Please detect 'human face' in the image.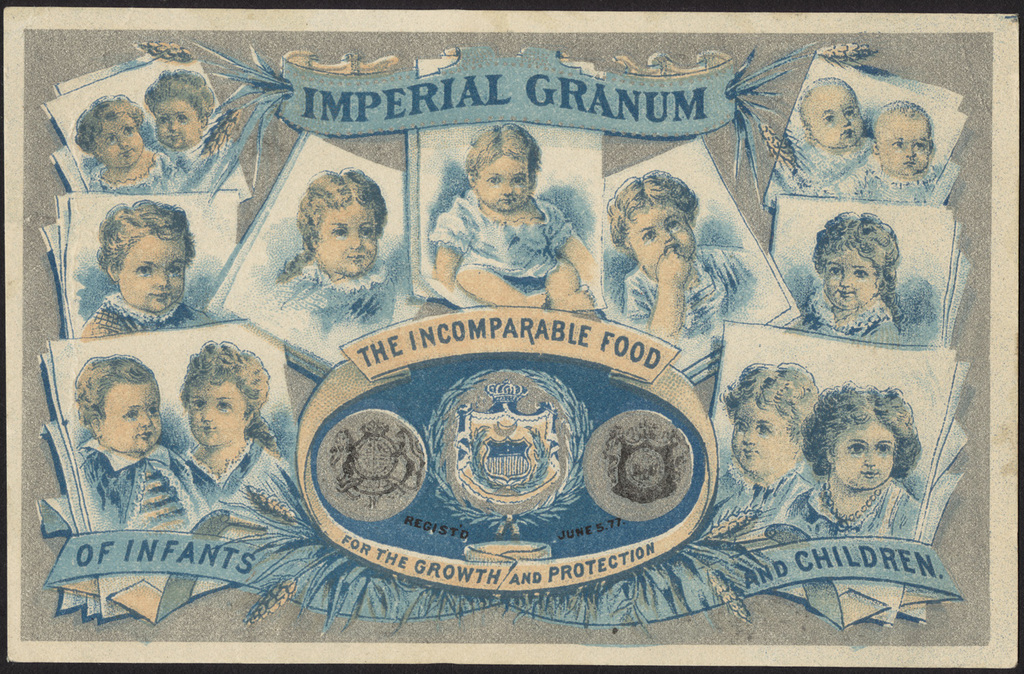
x1=117, y1=241, x2=184, y2=313.
